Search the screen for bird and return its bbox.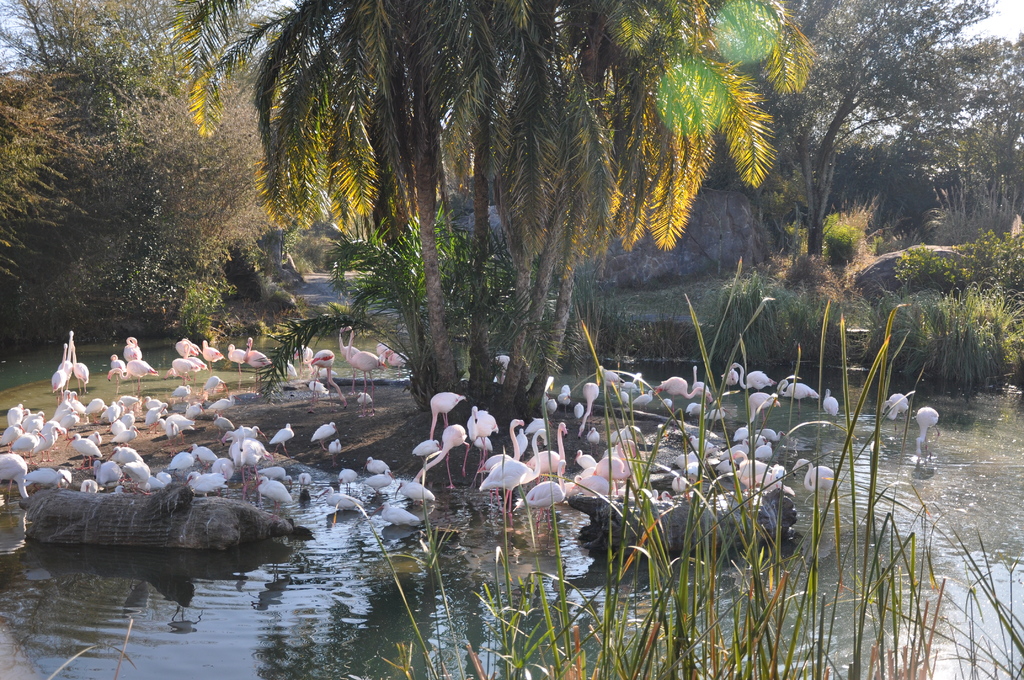
Found: bbox=[309, 419, 337, 451].
